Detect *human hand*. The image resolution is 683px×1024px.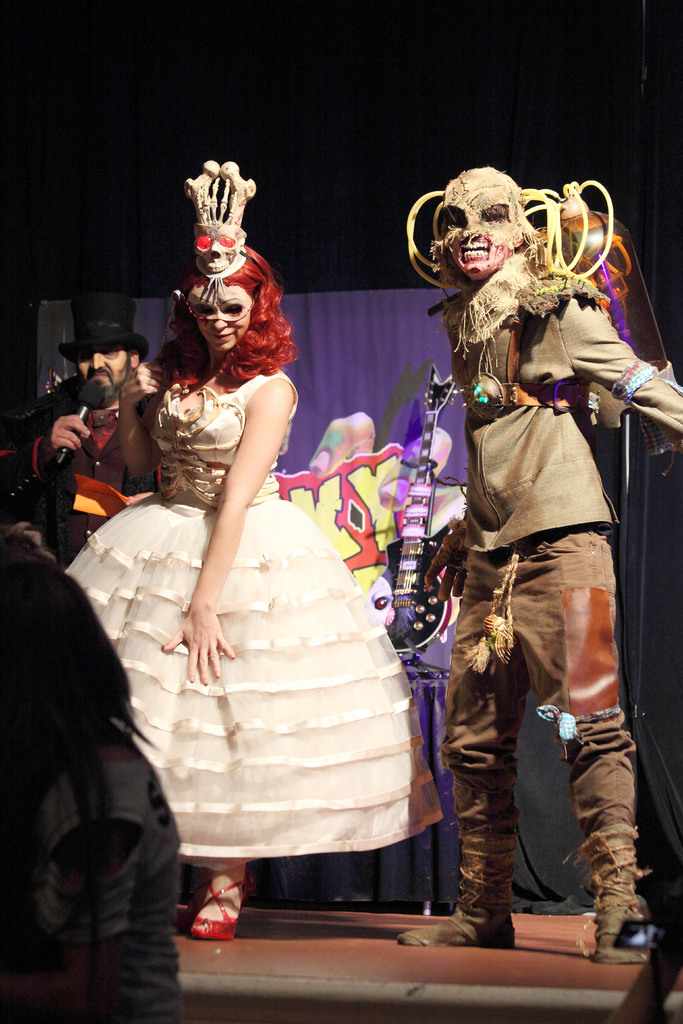
select_region(47, 413, 93, 452).
